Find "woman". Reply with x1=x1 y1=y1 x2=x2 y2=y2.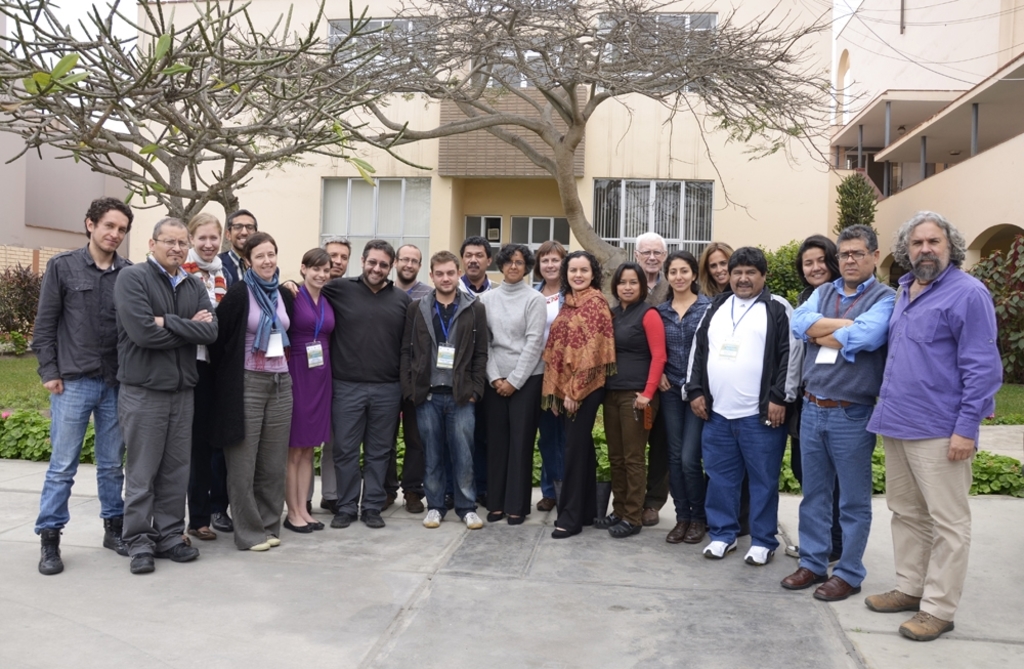
x1=541 y1=250 x2=618 y2=544.
